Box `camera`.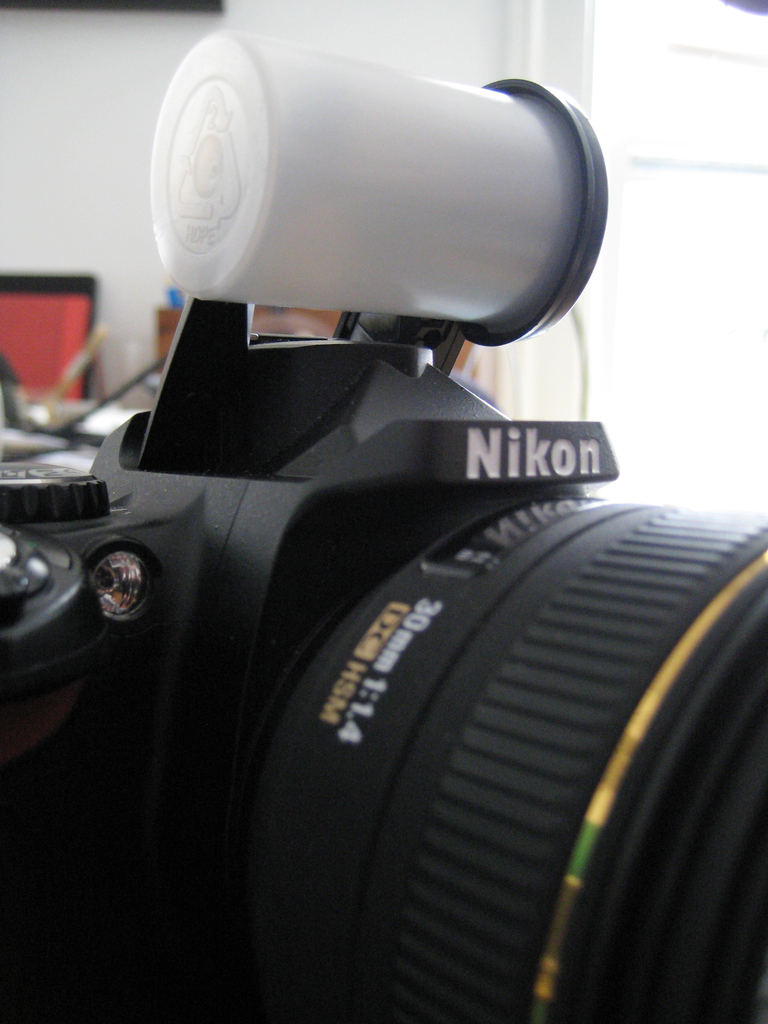
<box>0,34,767,1023</box>.
